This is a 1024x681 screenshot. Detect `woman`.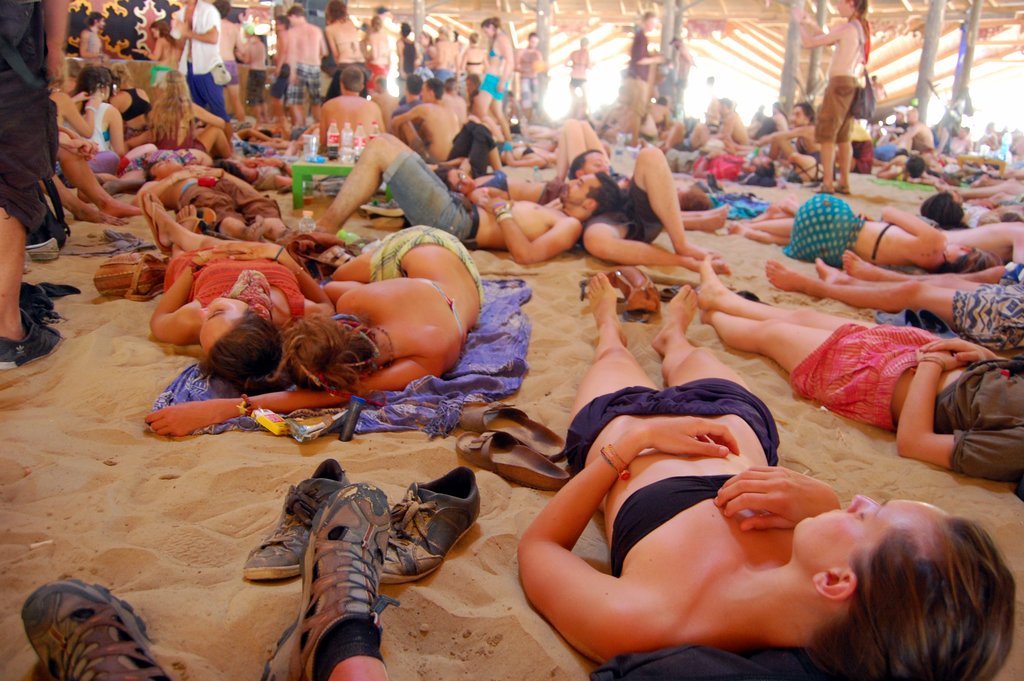
select_region(420, 31, 438, 69).
